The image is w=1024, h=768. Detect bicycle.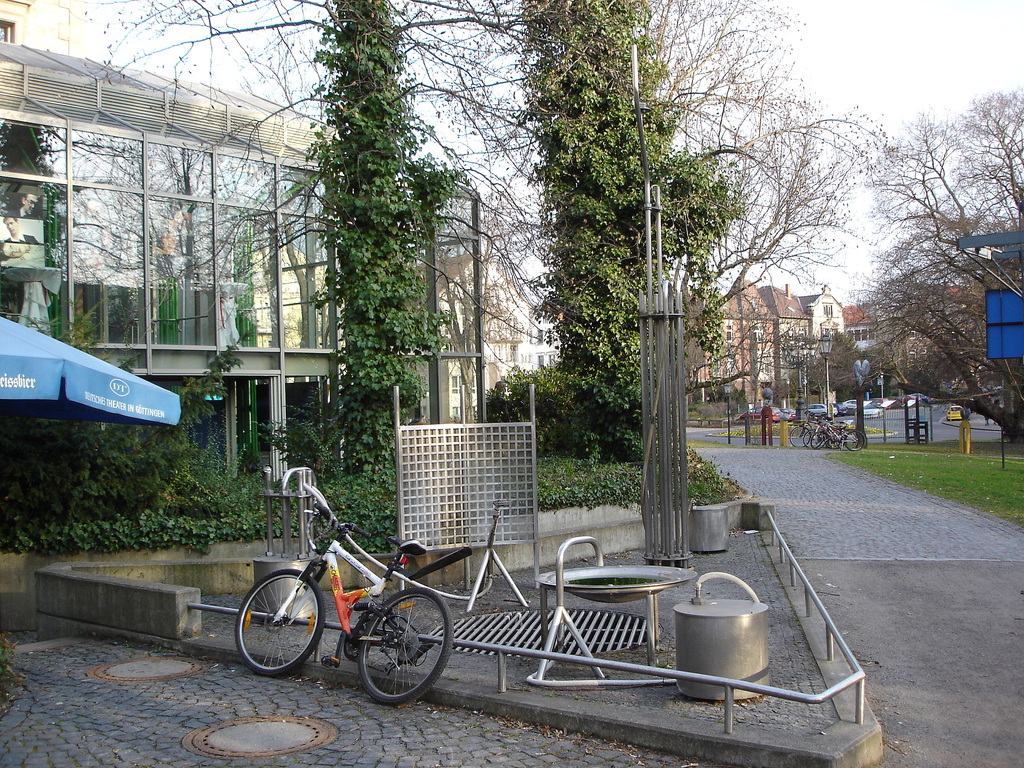
Detection: (x1=235, y1=505, x2=457, y2=703).
